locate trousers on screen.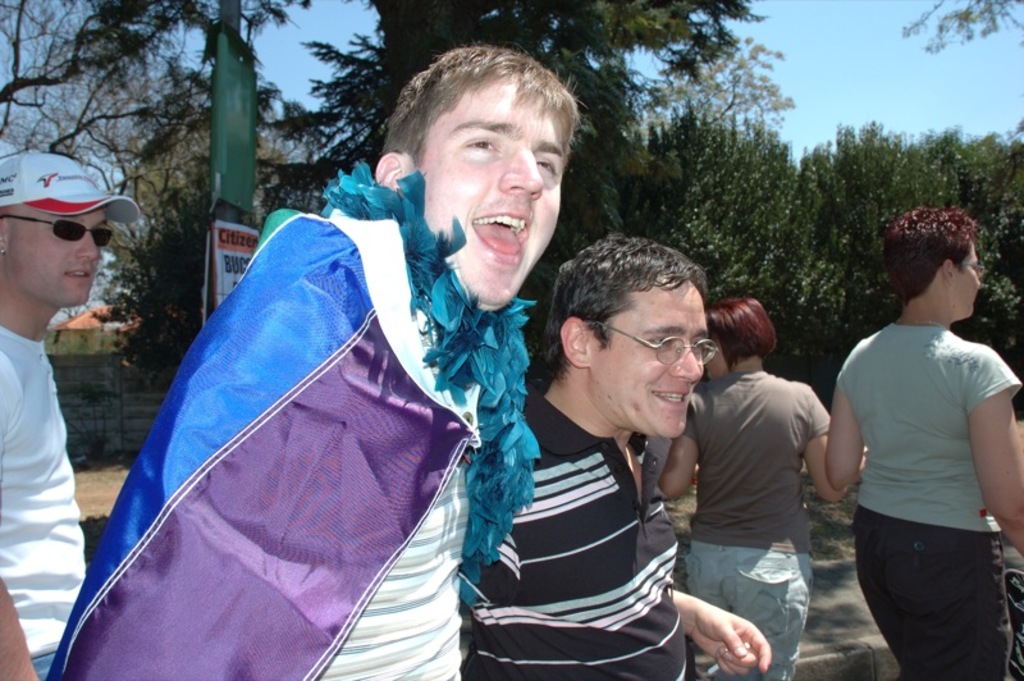
On screen at x1=31 y1=657 x2=56 y2=680.
